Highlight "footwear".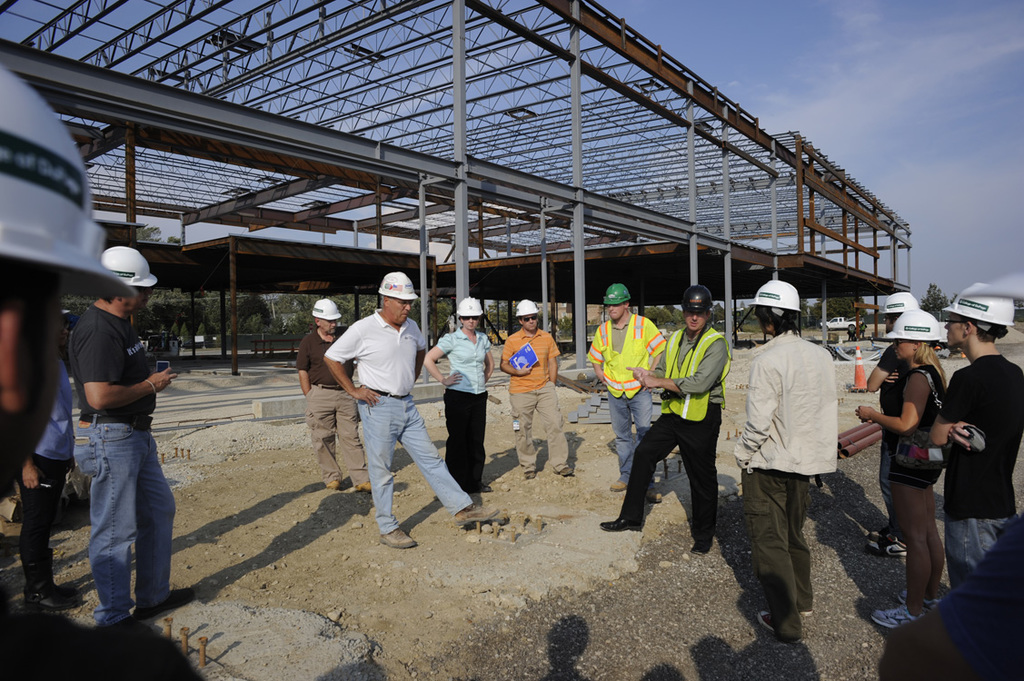
Highlighted region: box=[99, 611, 152, 636].
